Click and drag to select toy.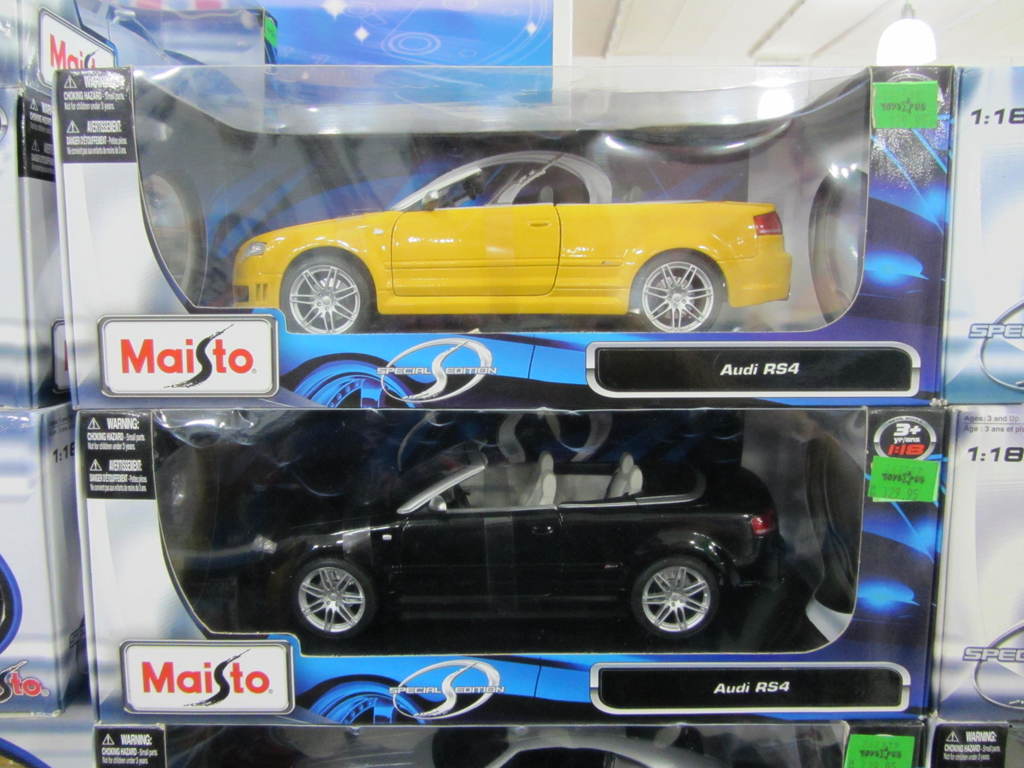
Selection: left=244, top=150, right=794, bottom=345.
